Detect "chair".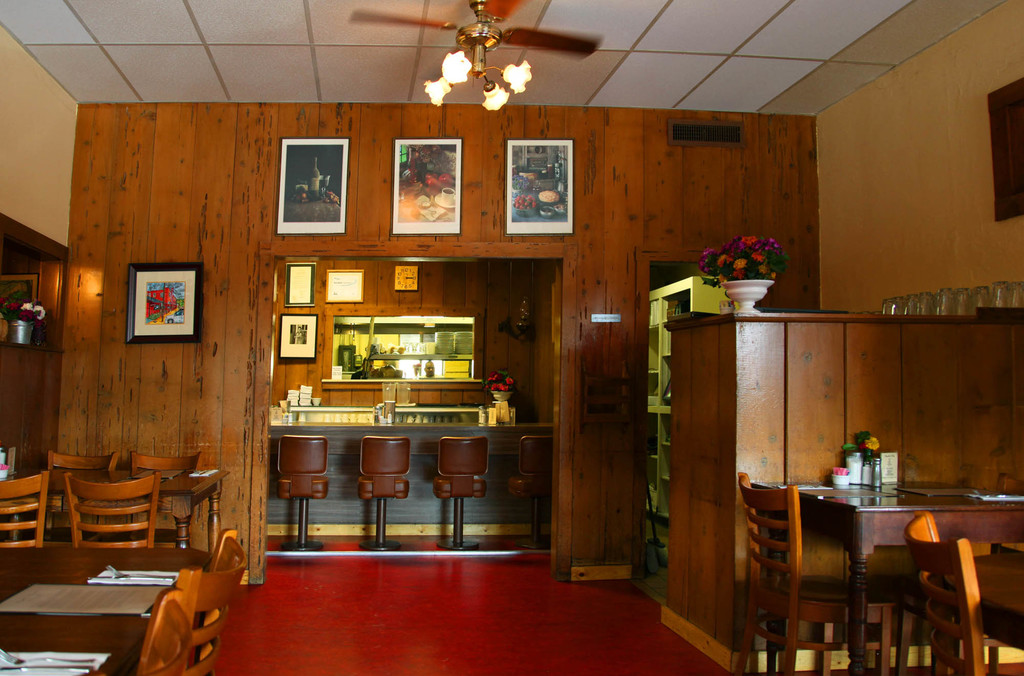
Detected at (0, 469, 49, 549).
